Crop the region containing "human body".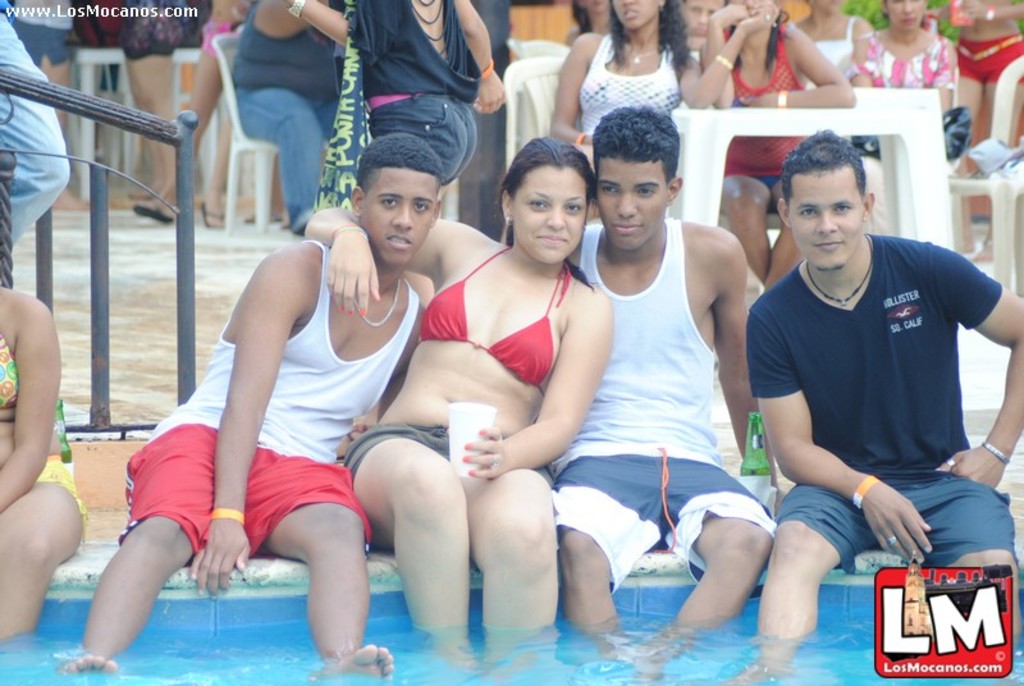
Crop region: locate(0, 284, 92, 649).
